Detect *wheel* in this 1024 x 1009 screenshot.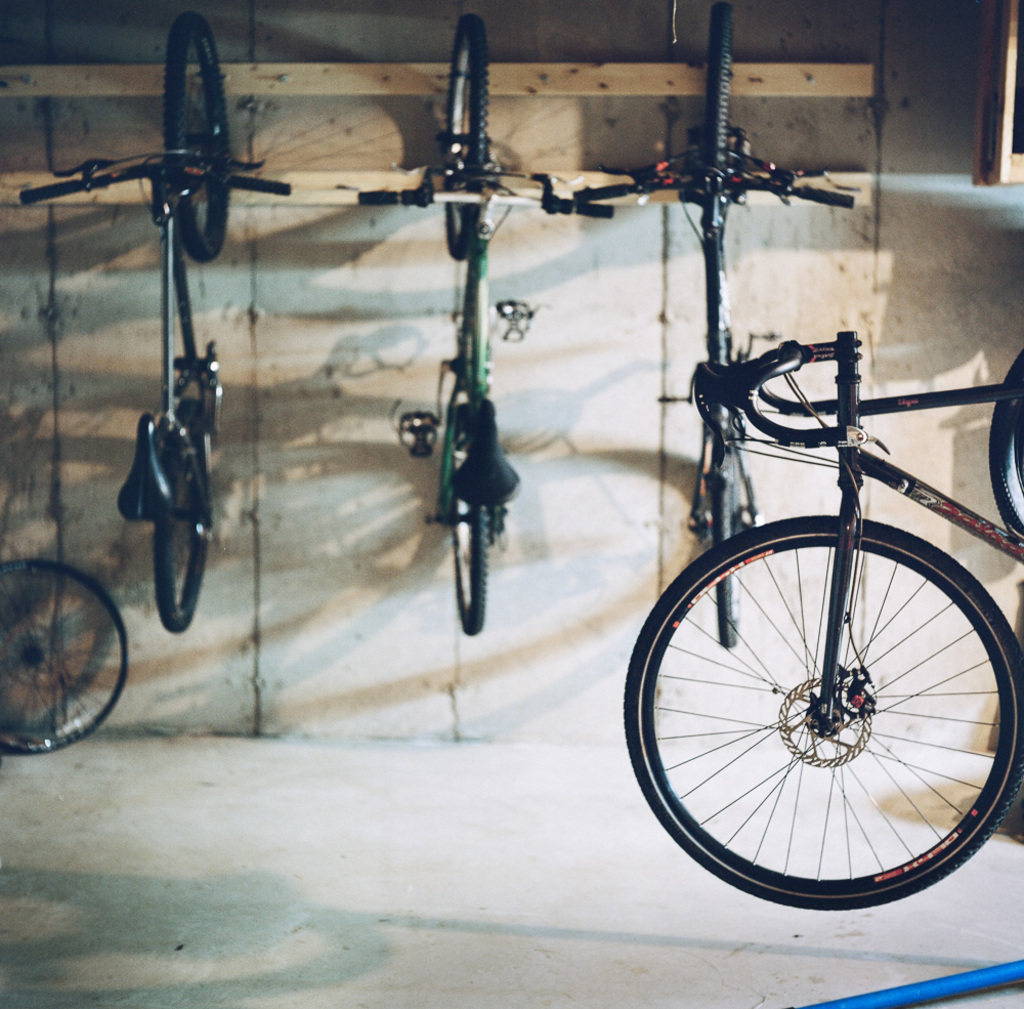
Detection: (0, 558, 128, 756).
